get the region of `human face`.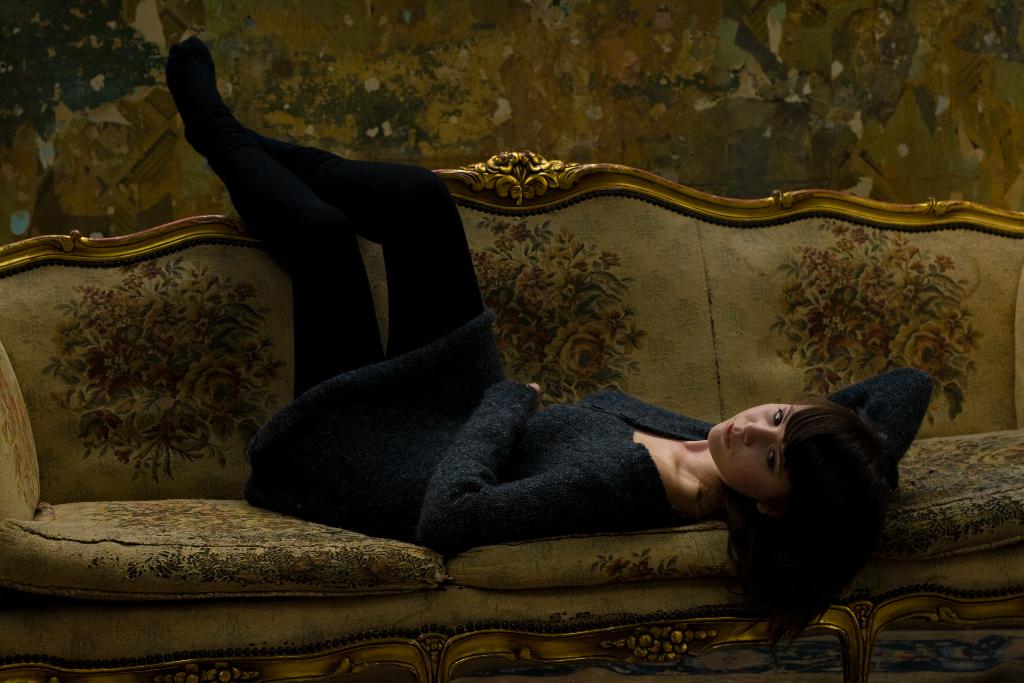
box=[708, 399, 819, 501].
